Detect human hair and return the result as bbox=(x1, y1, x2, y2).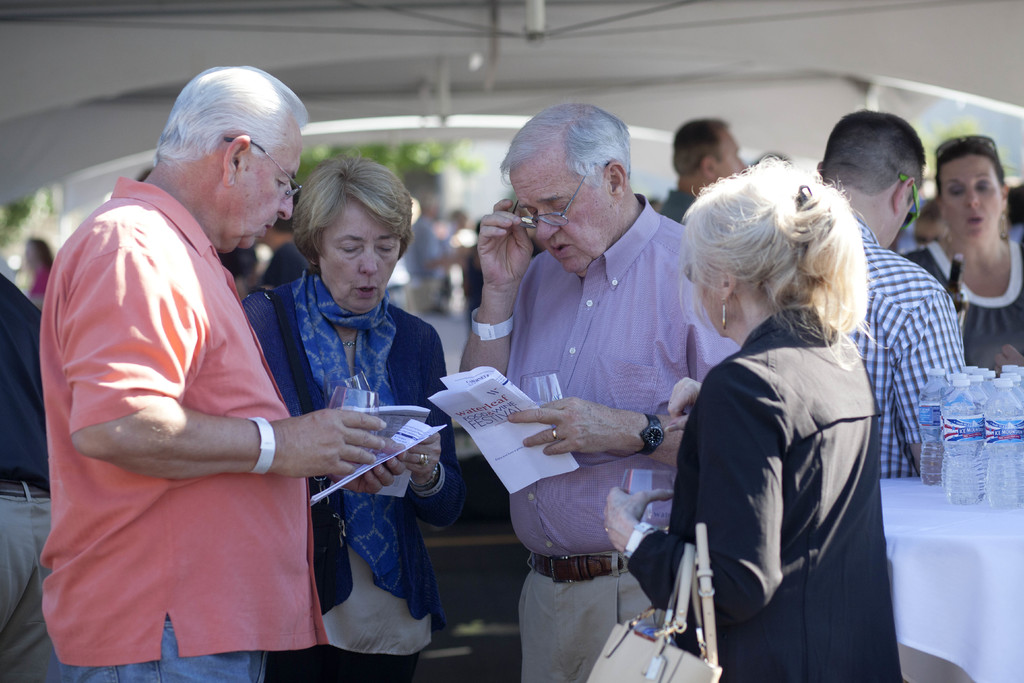
bbox=(499, 102, 632, 189).
